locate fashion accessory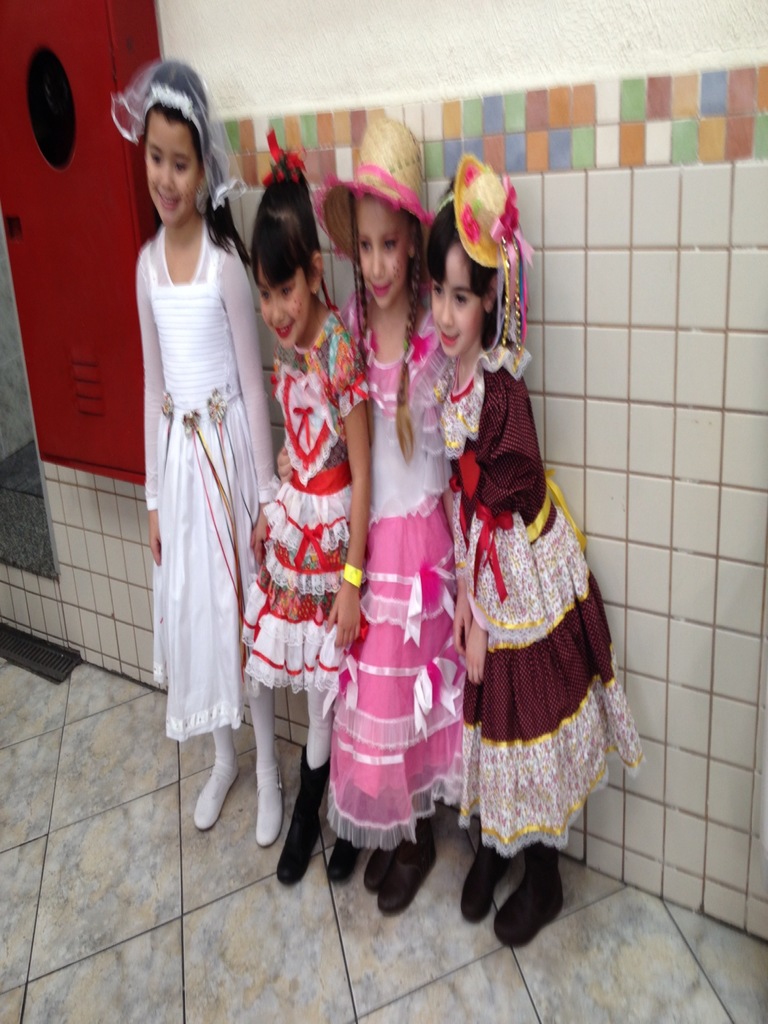
select_region(471, 505, 516, 605)
